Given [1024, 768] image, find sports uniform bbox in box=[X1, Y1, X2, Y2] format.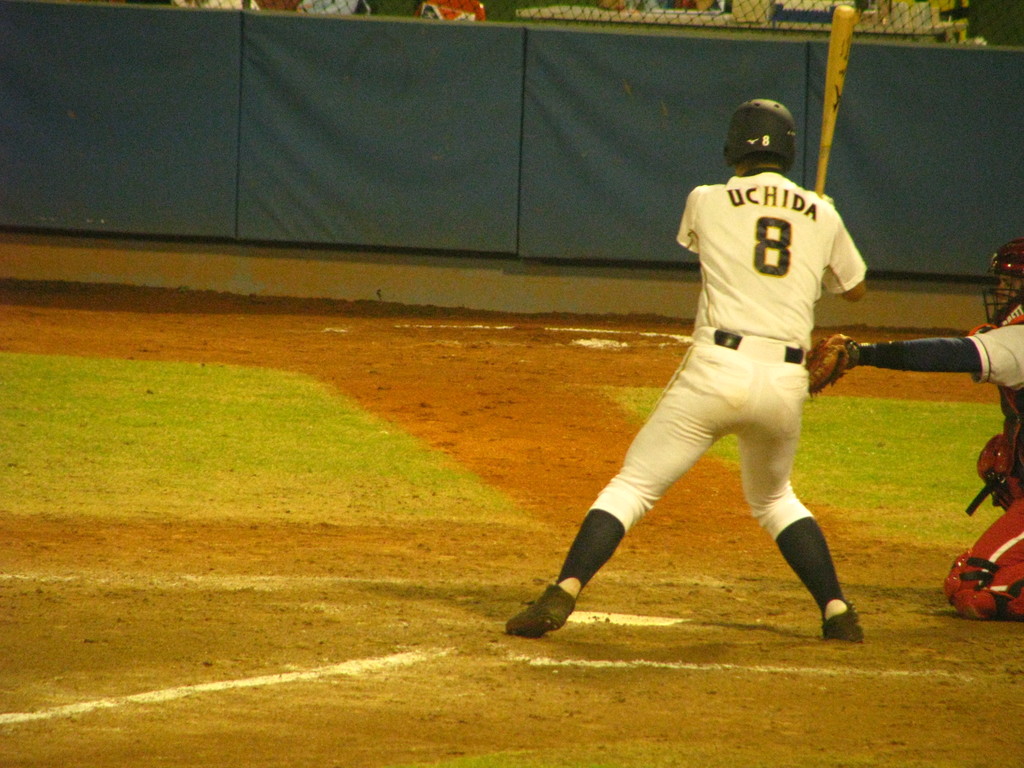
box=[853, 317, 1023, 620].
